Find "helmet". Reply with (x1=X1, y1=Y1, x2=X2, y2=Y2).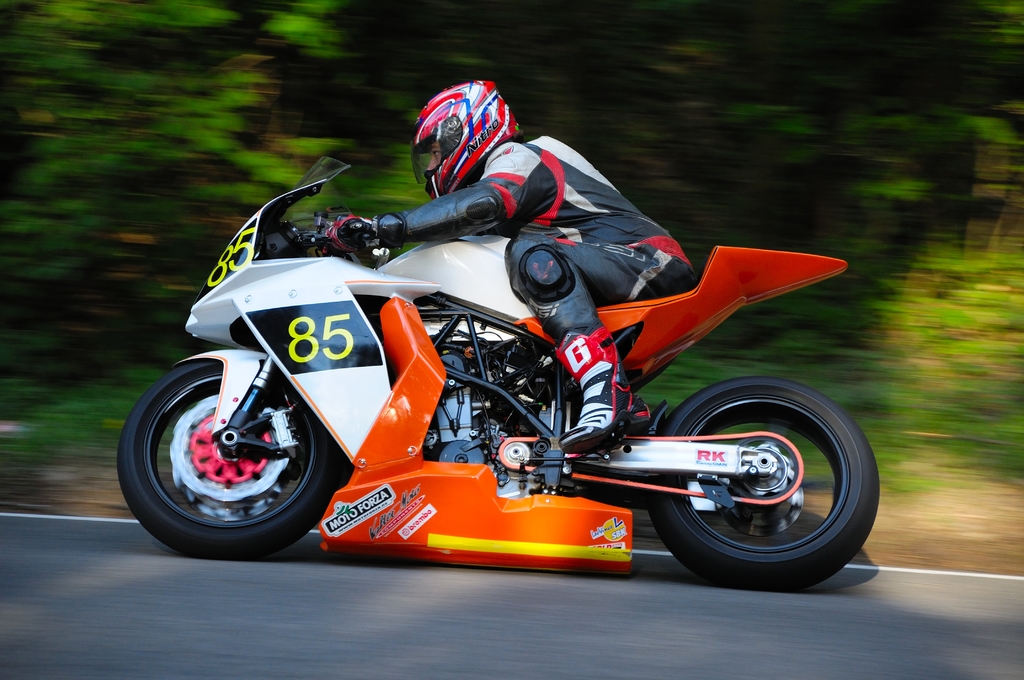
(x1=416, y1=84, x2=516, y2=190).
